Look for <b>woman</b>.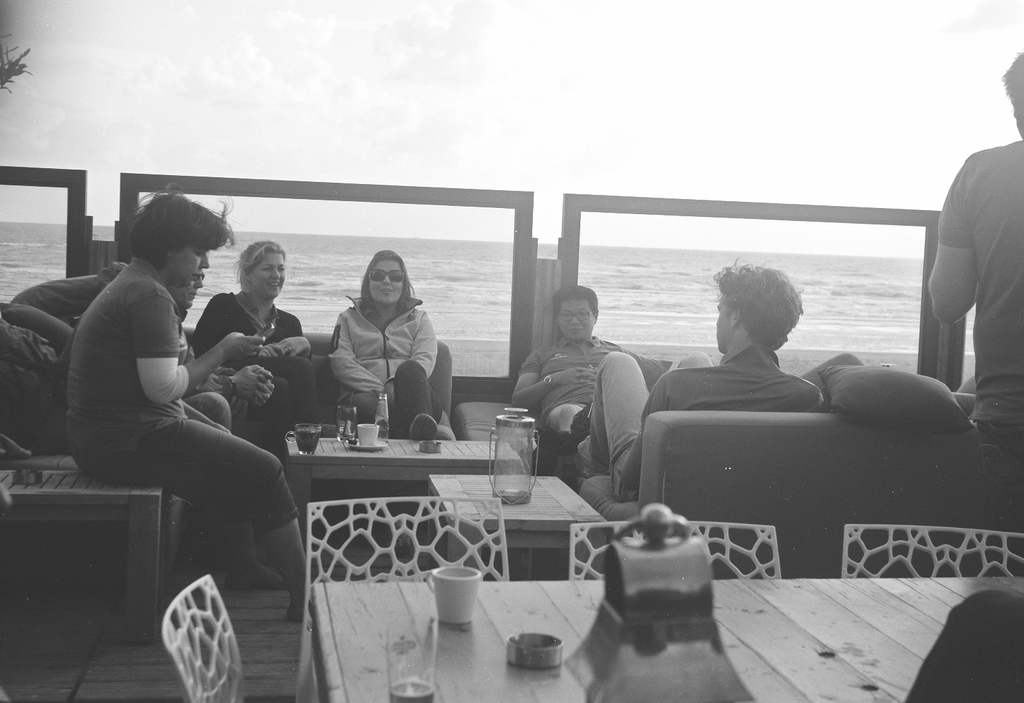
Found: 314/243/446/446.
